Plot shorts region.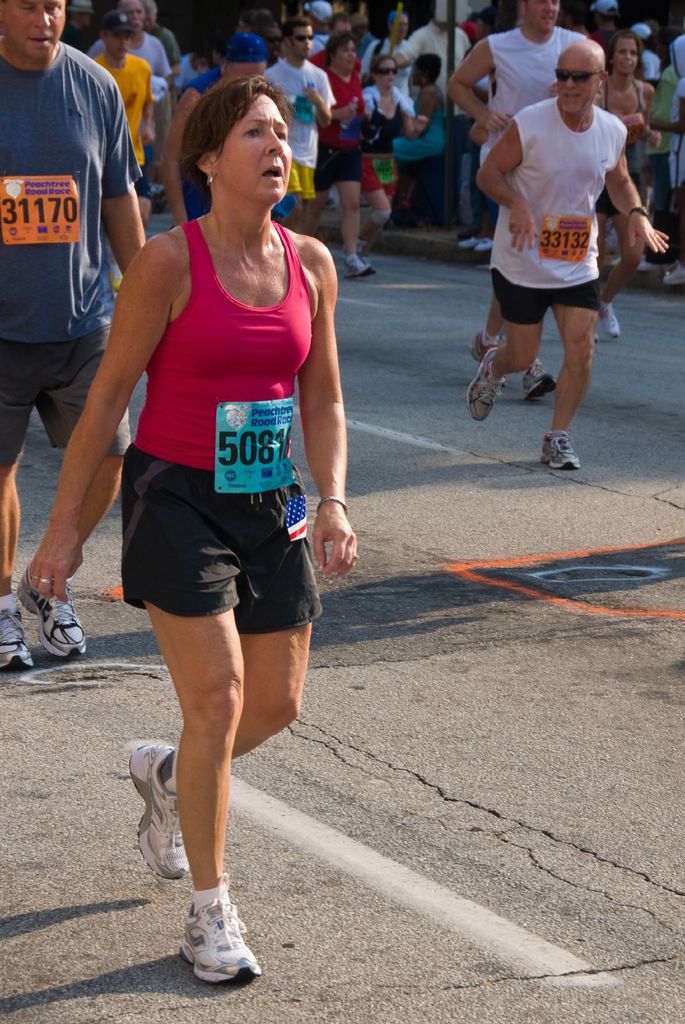
Plotted at [646,151,684,191].
